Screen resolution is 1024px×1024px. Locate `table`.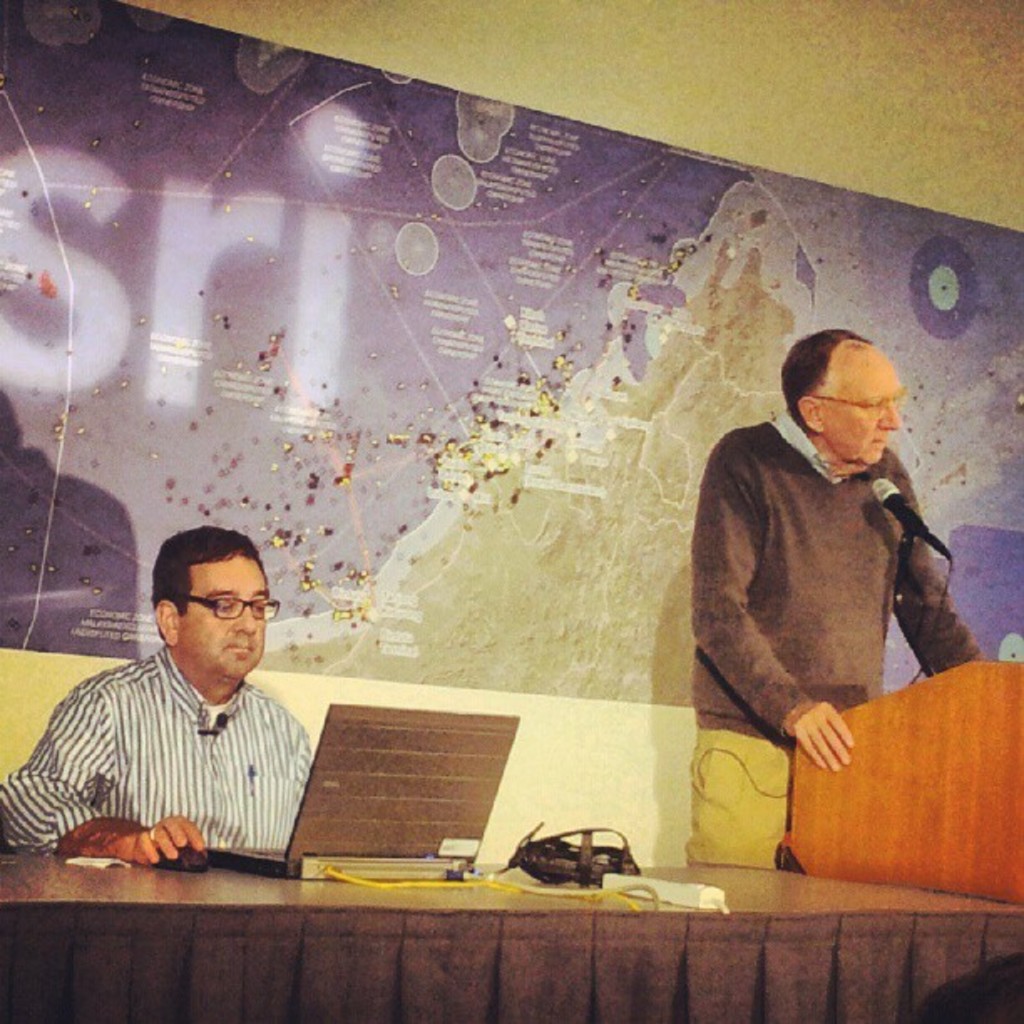
l=2, t=847, r=1022, b=1022.
